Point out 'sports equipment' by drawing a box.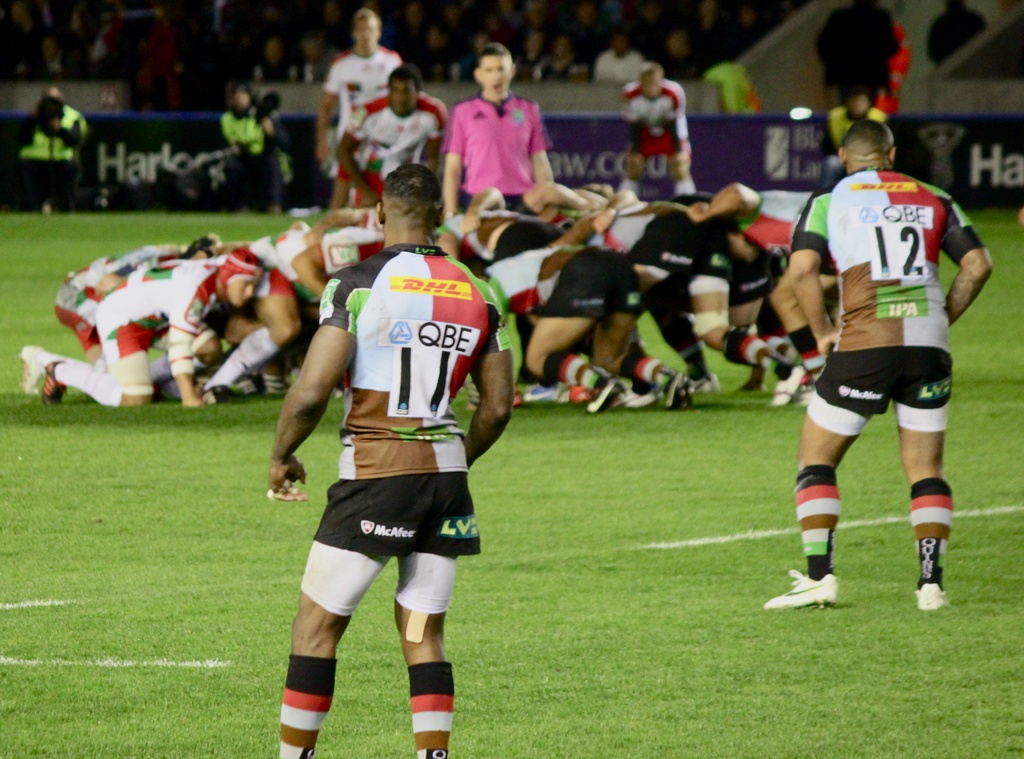
region(16, 343, 46, 397).
